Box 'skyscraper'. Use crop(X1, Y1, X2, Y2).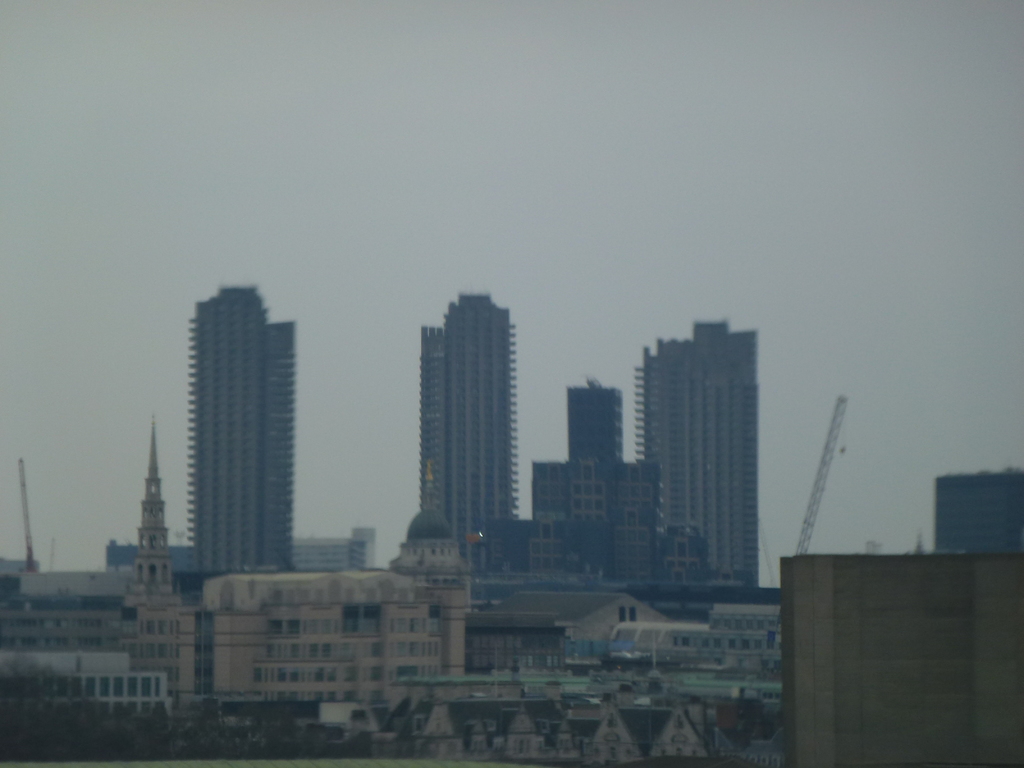
crop(124, 417, 221, 676).
